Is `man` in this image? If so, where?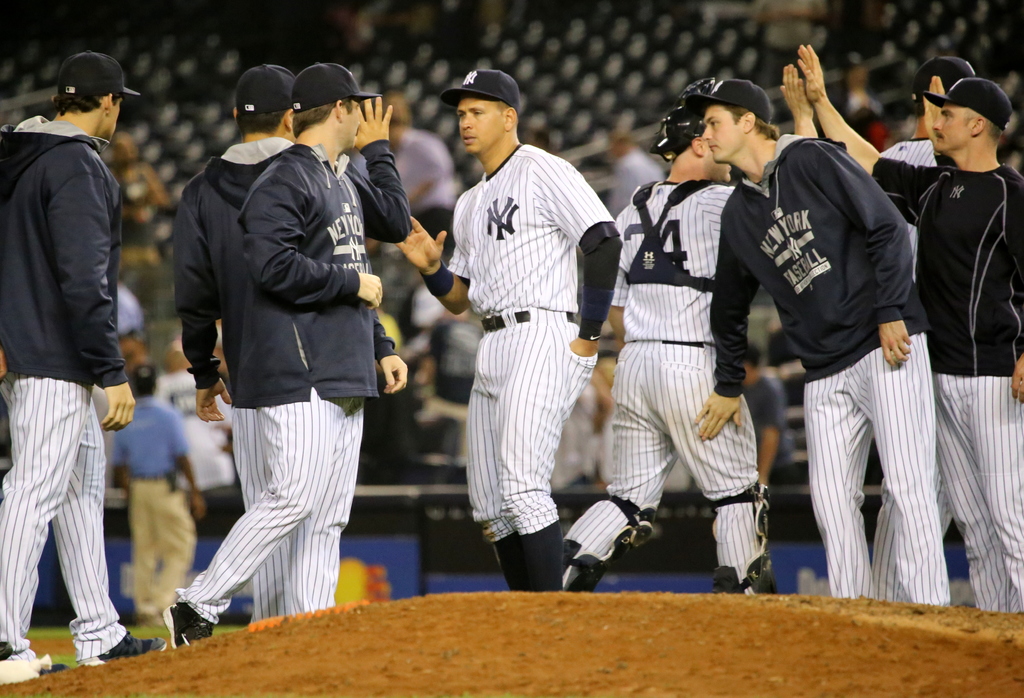
Yes, at BBox(781, 37, 1023, 619).
